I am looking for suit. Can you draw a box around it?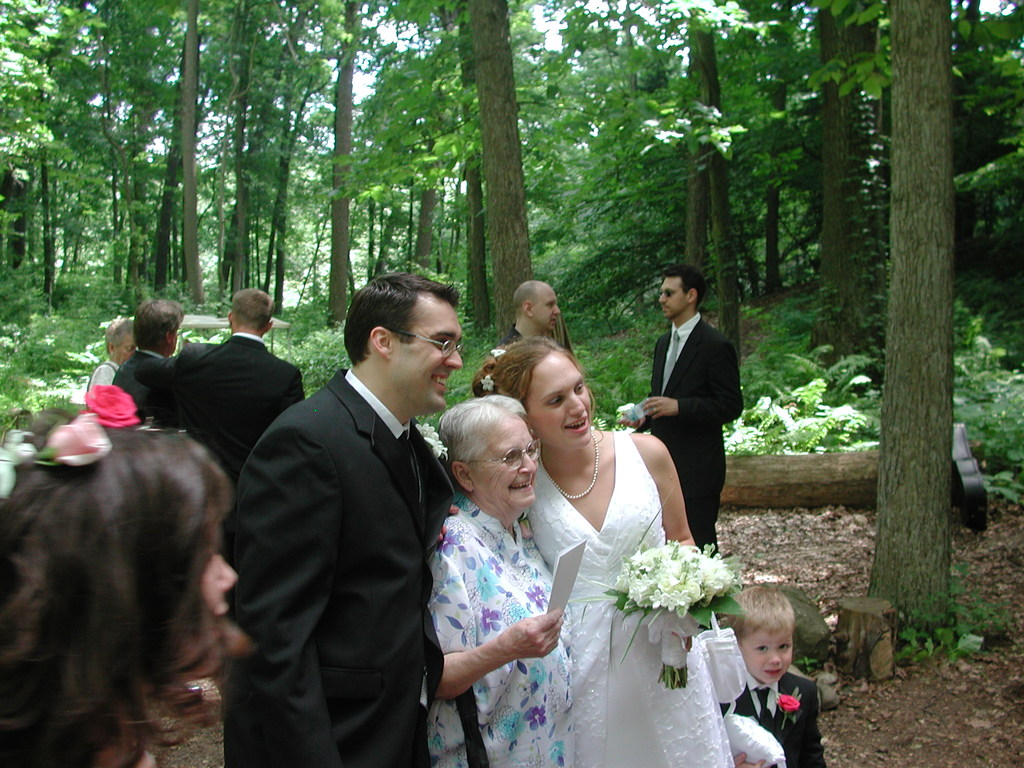
Sure, the bounding box is detection(211, 260, 470, 765).
